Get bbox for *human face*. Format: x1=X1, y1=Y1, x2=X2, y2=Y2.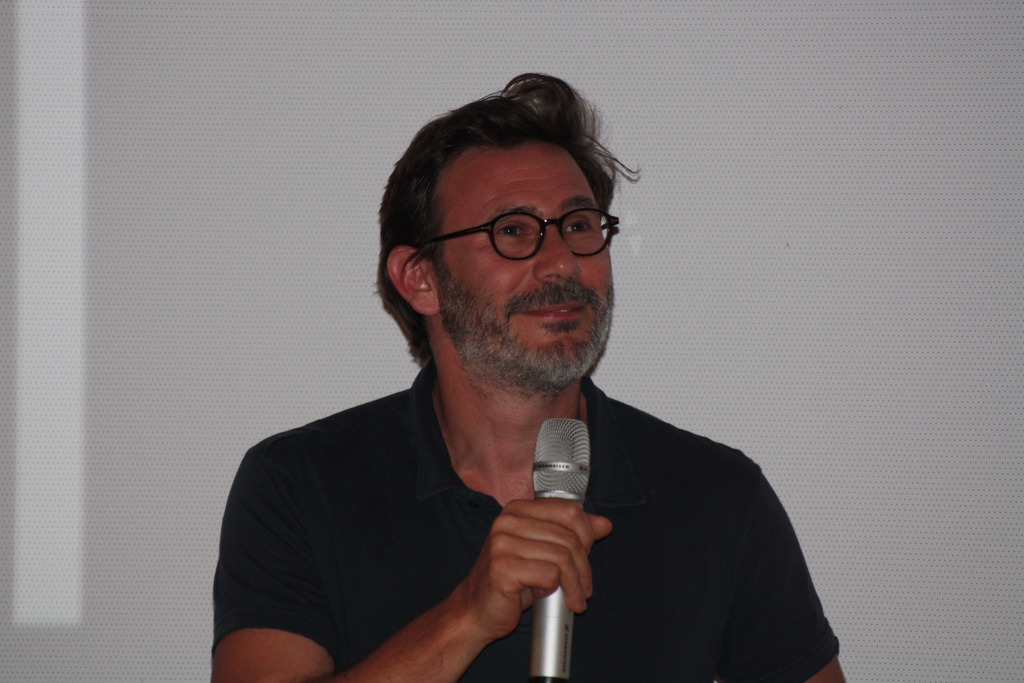
x1=424, y1=133, x2=609, y2=385.
